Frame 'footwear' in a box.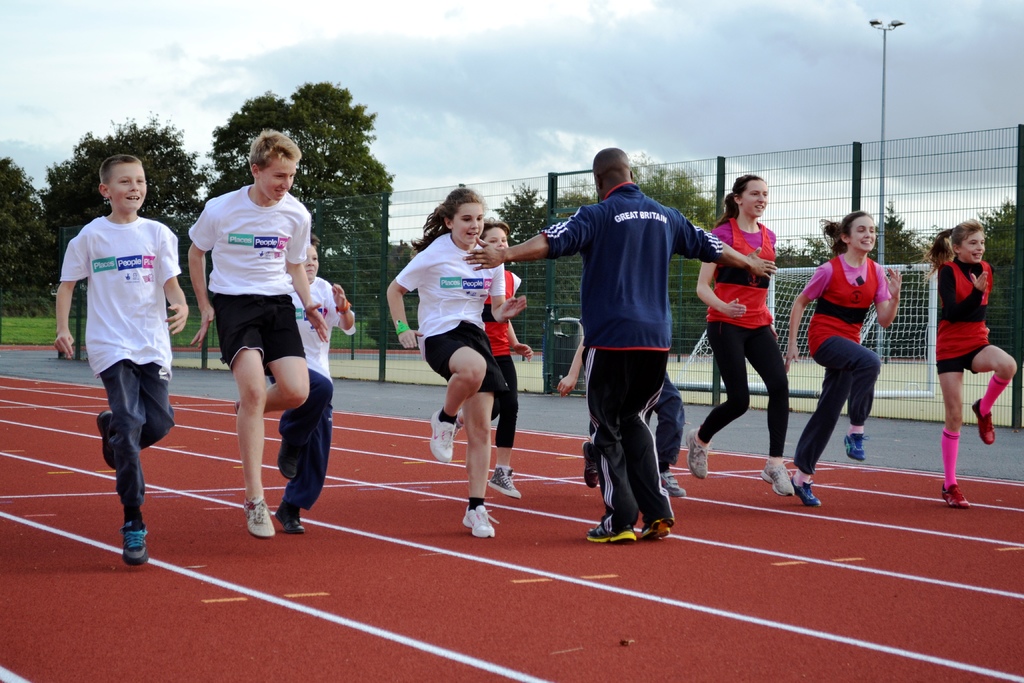
bbox=[846, 431, 862, 462].
